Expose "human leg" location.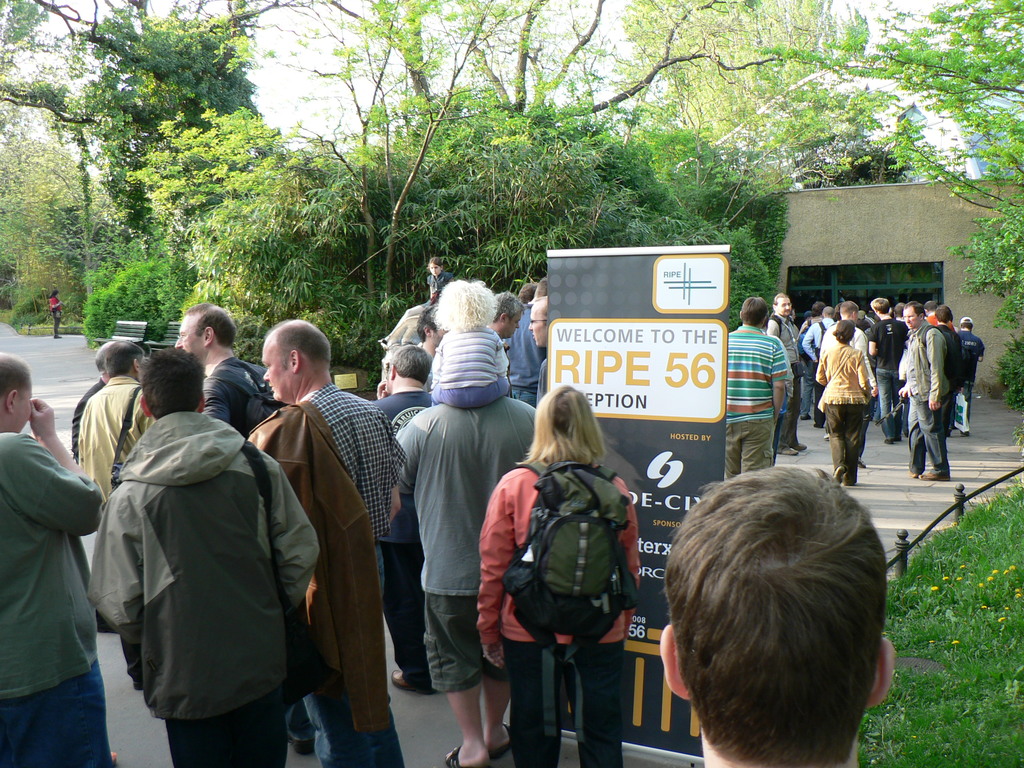
Exposed at 827:404:852:481.
